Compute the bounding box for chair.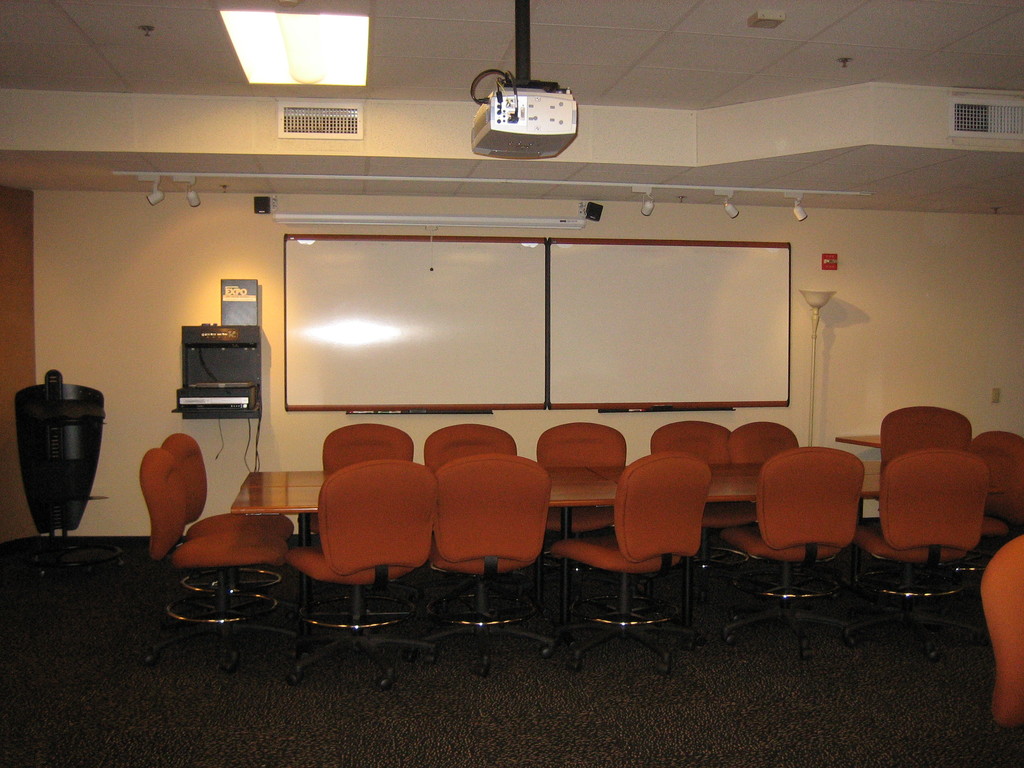
BBox(555, 454, 701, 675).
